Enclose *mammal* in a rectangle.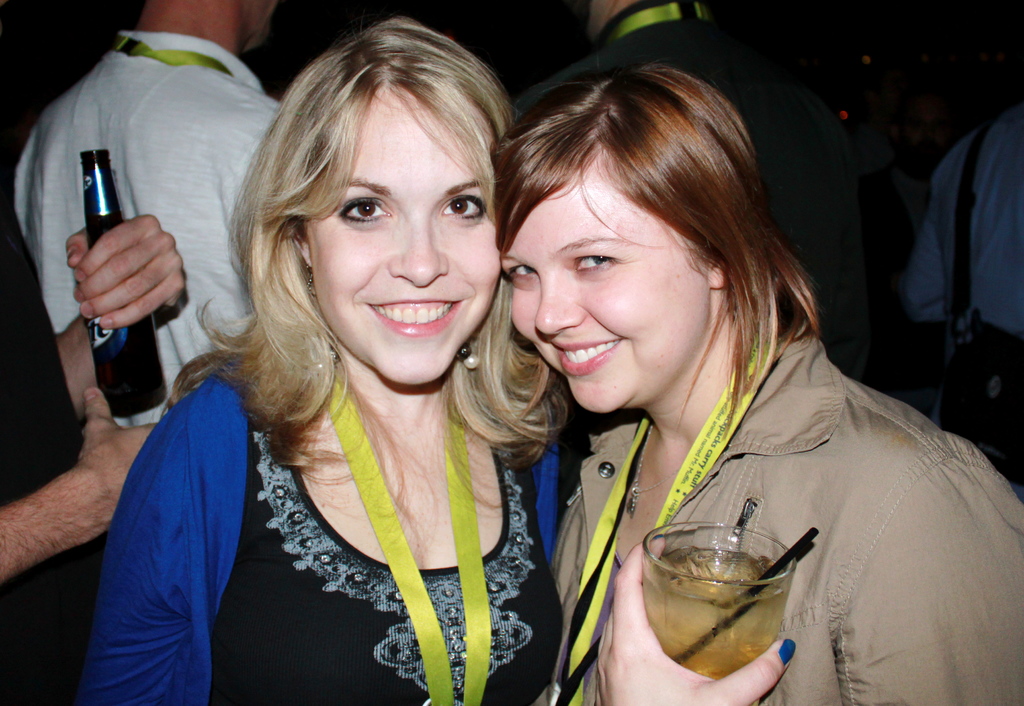
{"left": 904, "top": 95, "right": 1023, "bottom": 495}.
